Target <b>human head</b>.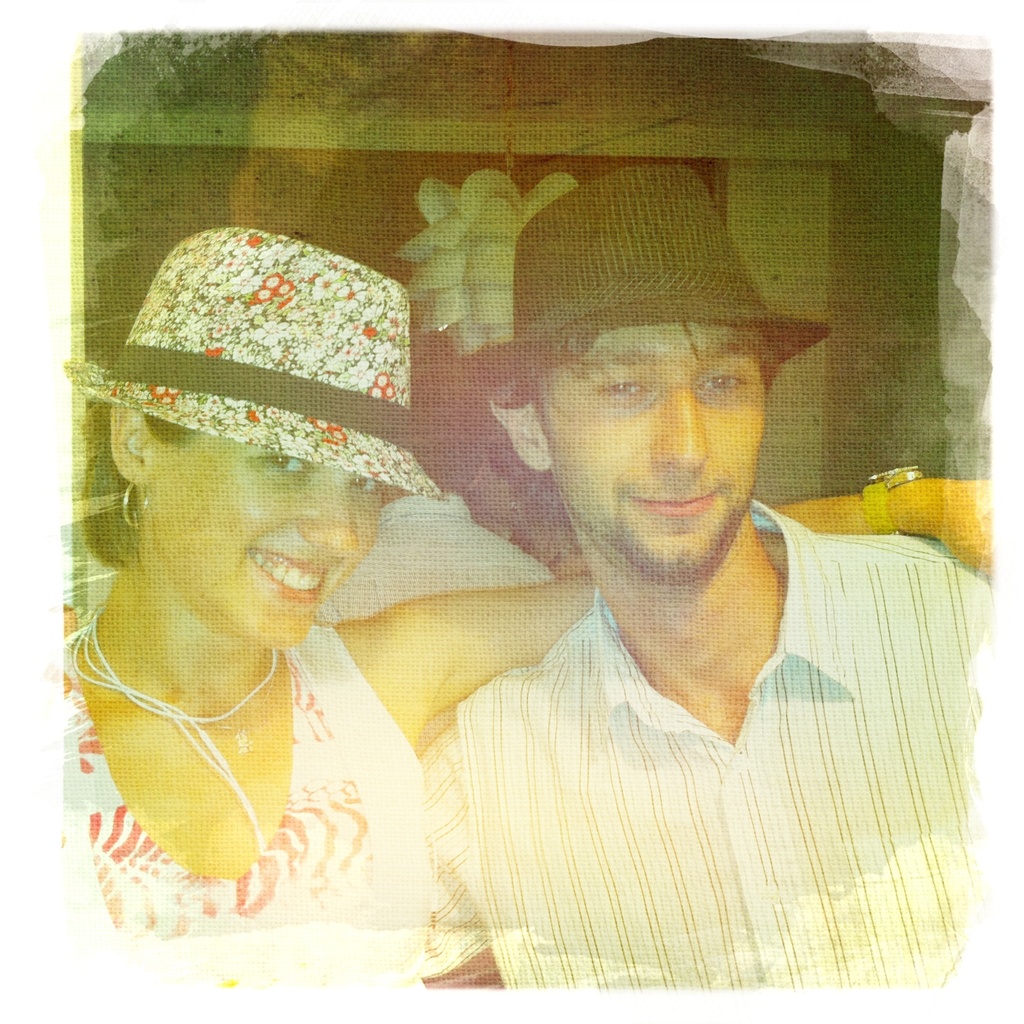
Target region: <region>104, 226, 415, 659</region>.
